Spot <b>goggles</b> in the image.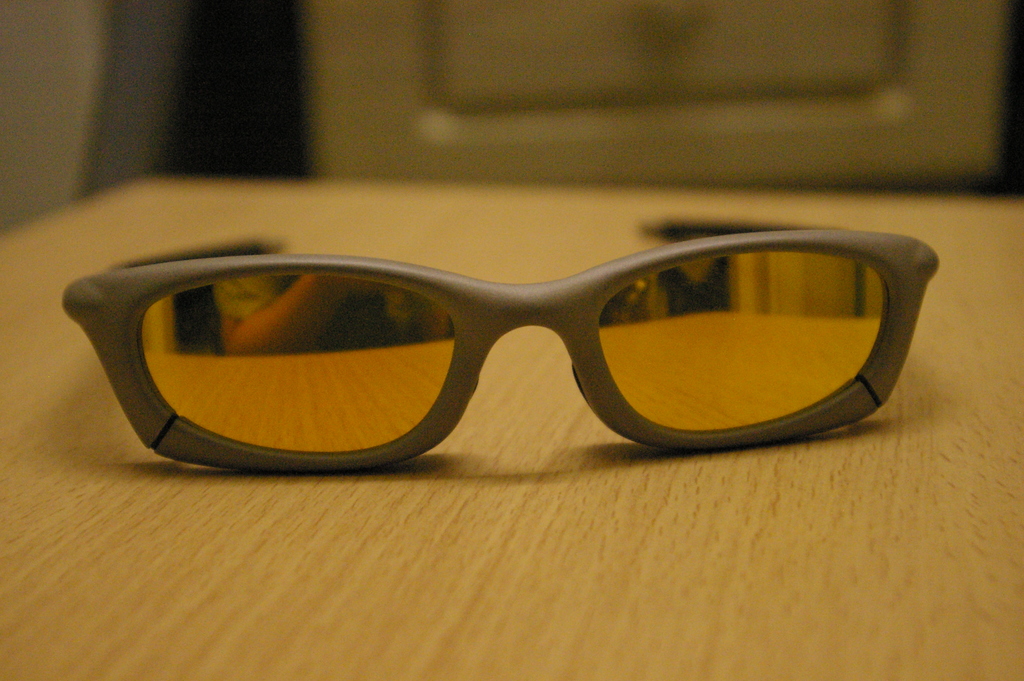
<b>goggles</b> found at (81,186,951,484).
